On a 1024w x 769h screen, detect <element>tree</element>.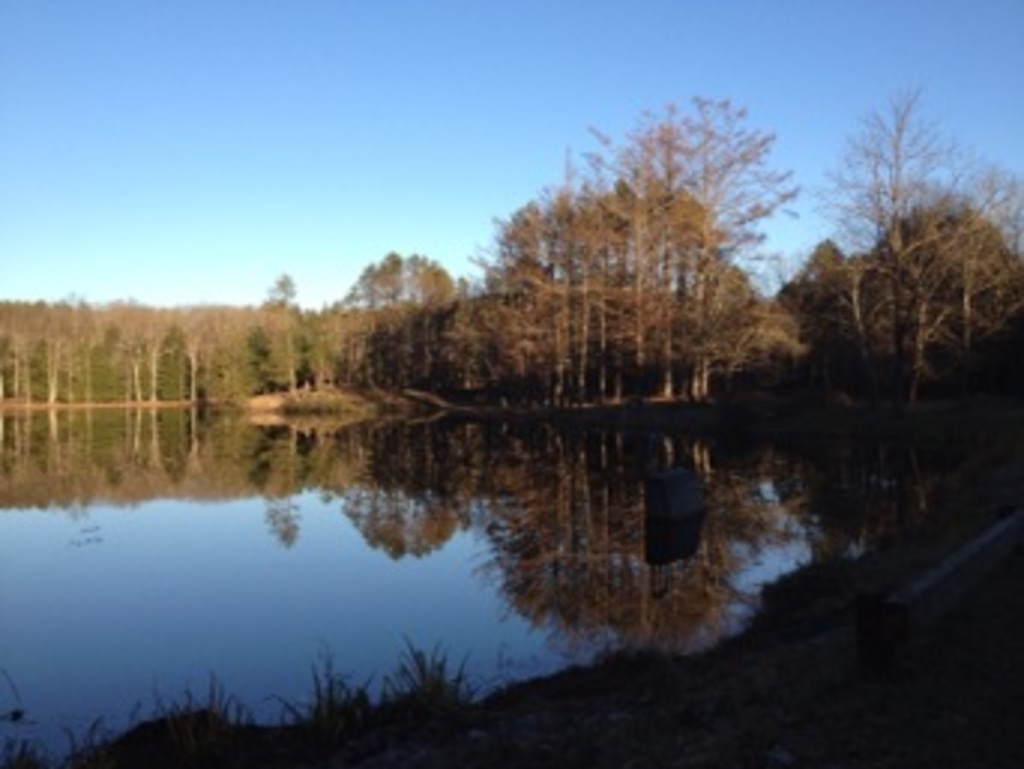
{"left": 758, "top": 236, "right": 853, "bottom": 341}.
